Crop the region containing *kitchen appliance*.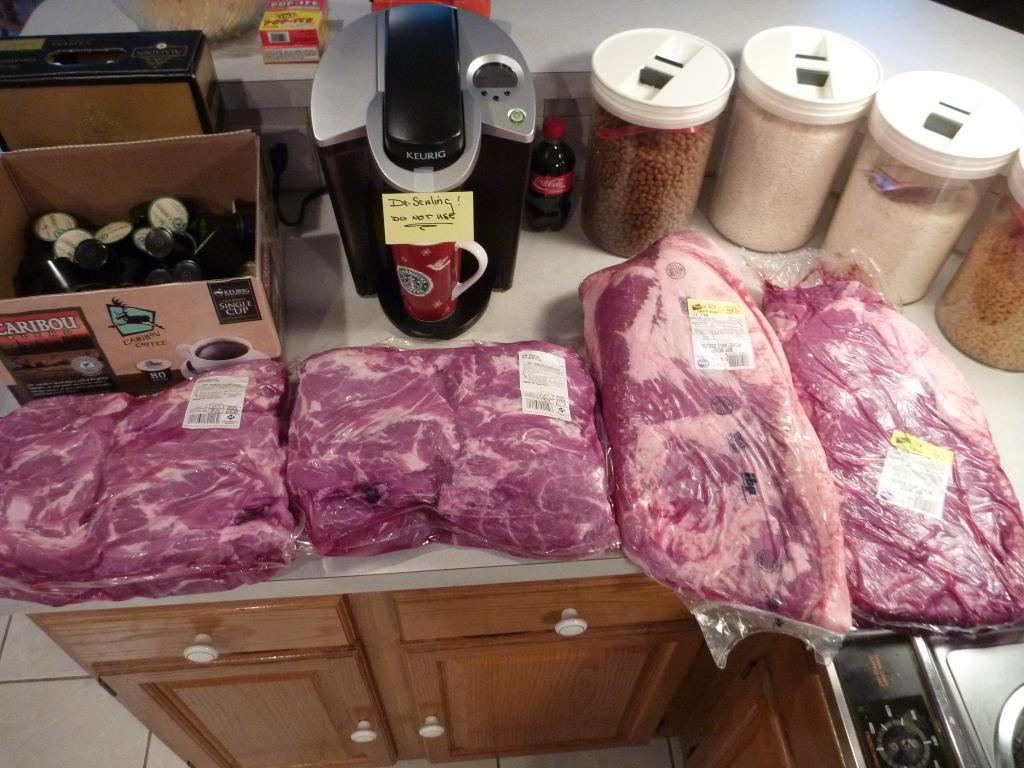
Crop region: [592,24,733,255].
